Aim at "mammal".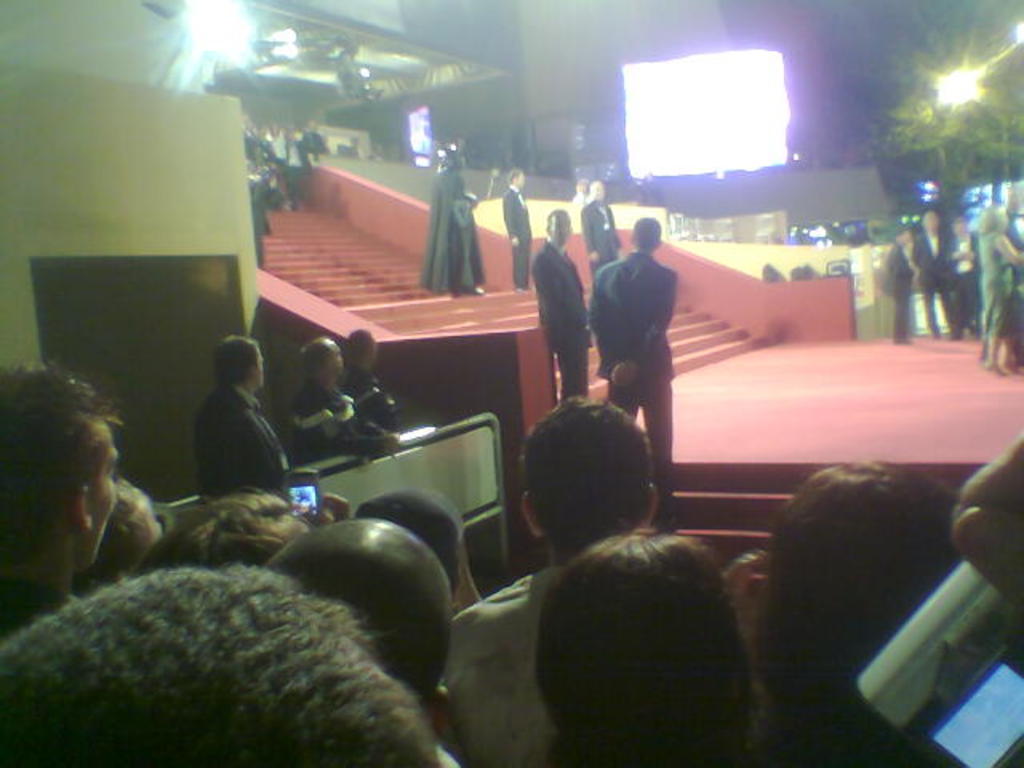
Aimed at {"x1": 189, "y1": 328, "x2": 291, "y2": 494}.
